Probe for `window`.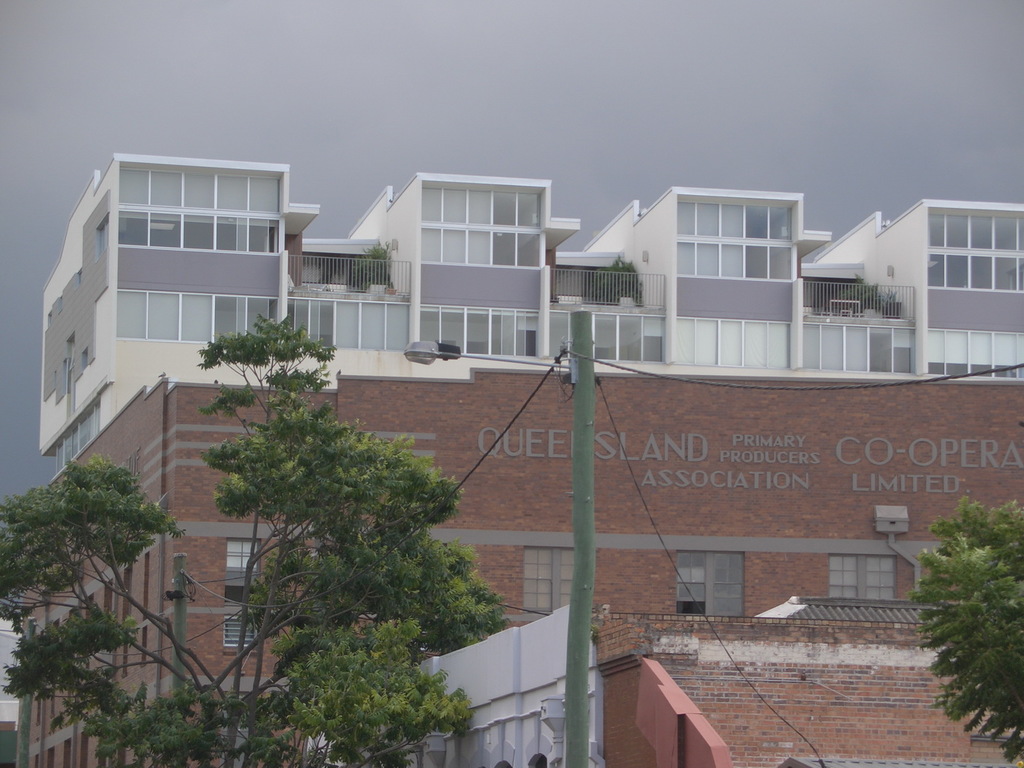
Probe result: {"x1": 804, "y1": 324, "x2": 918, "y2": 372}.
